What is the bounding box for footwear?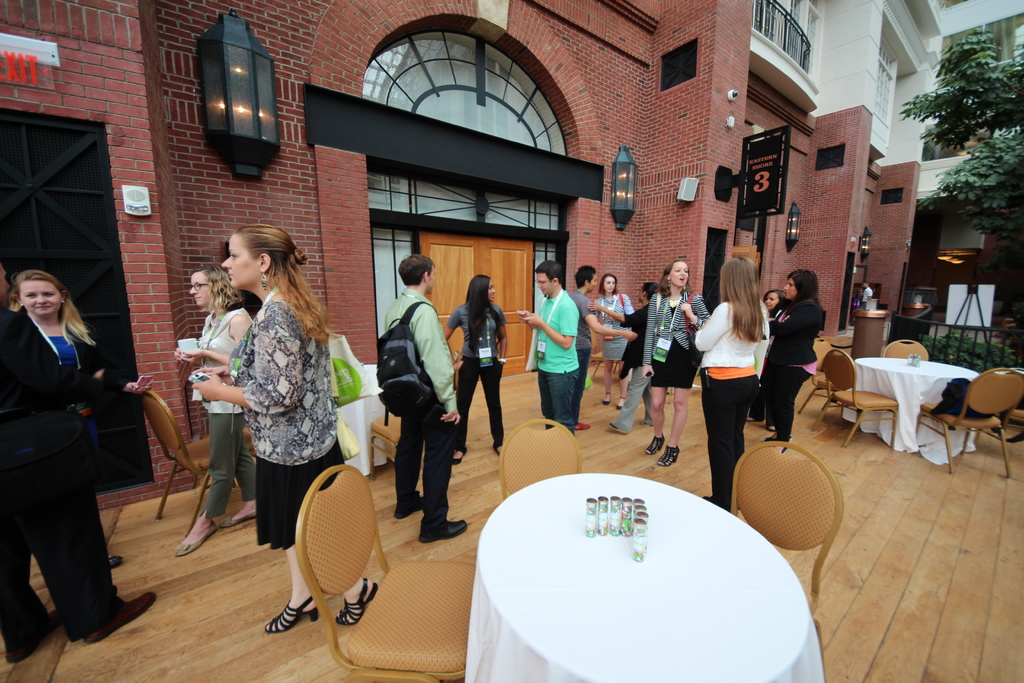
[x1=748, y1=418, x2=759, y2=420].
